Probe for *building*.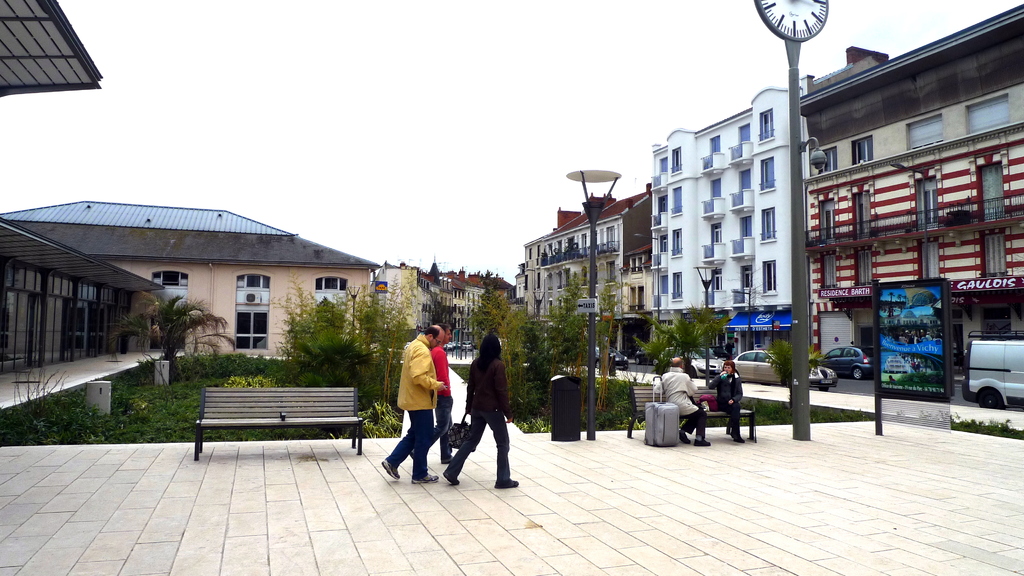
Probe result: select_region(410, 255, 488, 344).
